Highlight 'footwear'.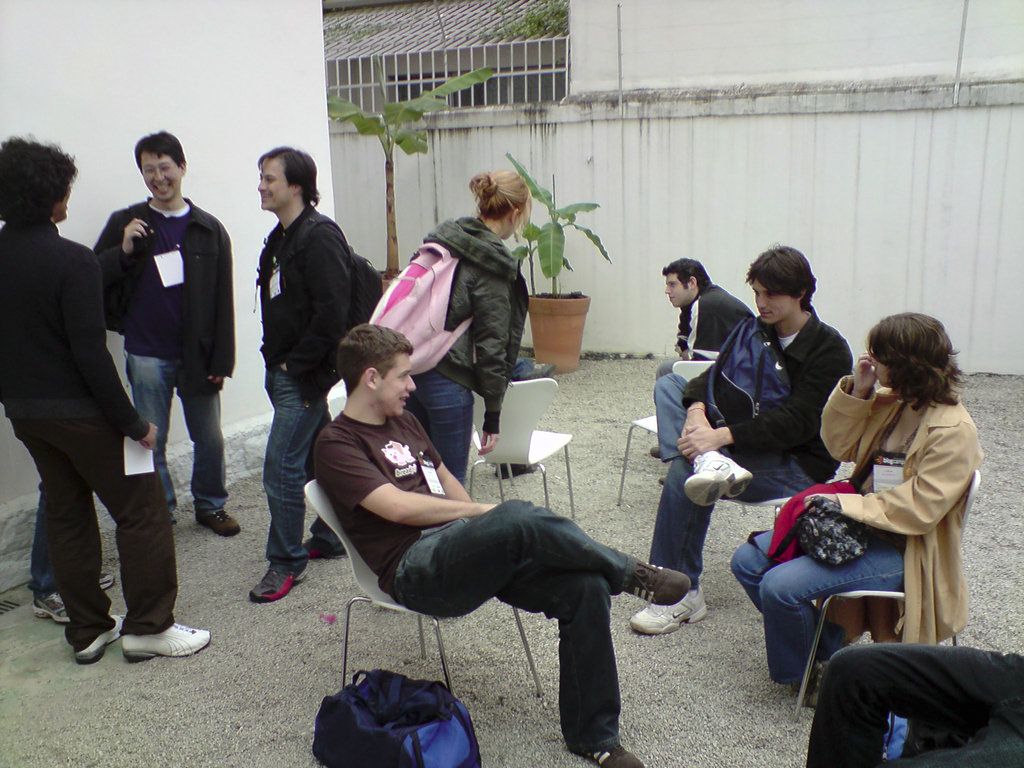
Highlighted region: left=34, top=594, right=72, bottom=627.
